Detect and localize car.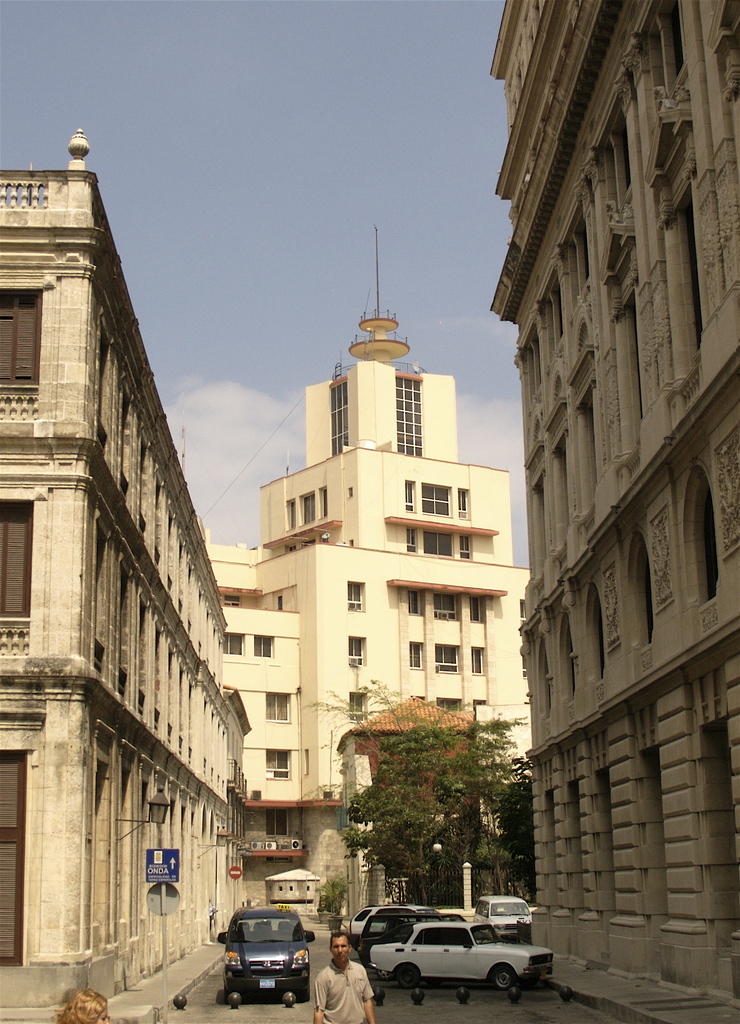
Localized at (x1=368, y1=922, x2=557, y2=988).
